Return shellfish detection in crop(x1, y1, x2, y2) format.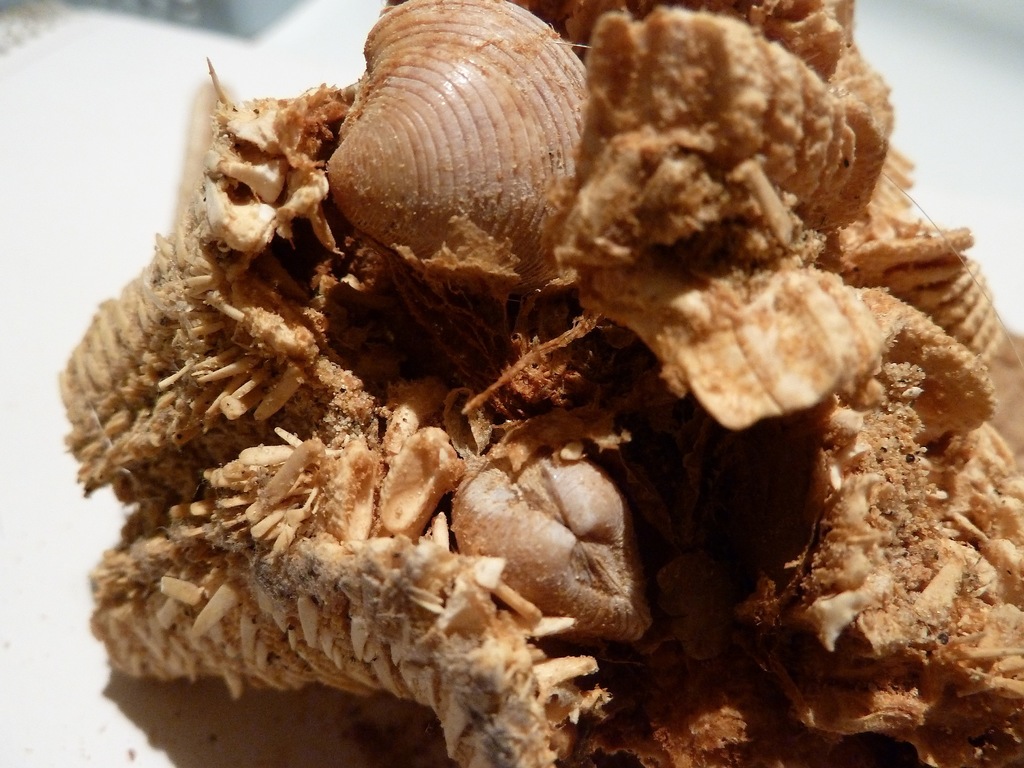
crop(445, 454, 657, 634).
